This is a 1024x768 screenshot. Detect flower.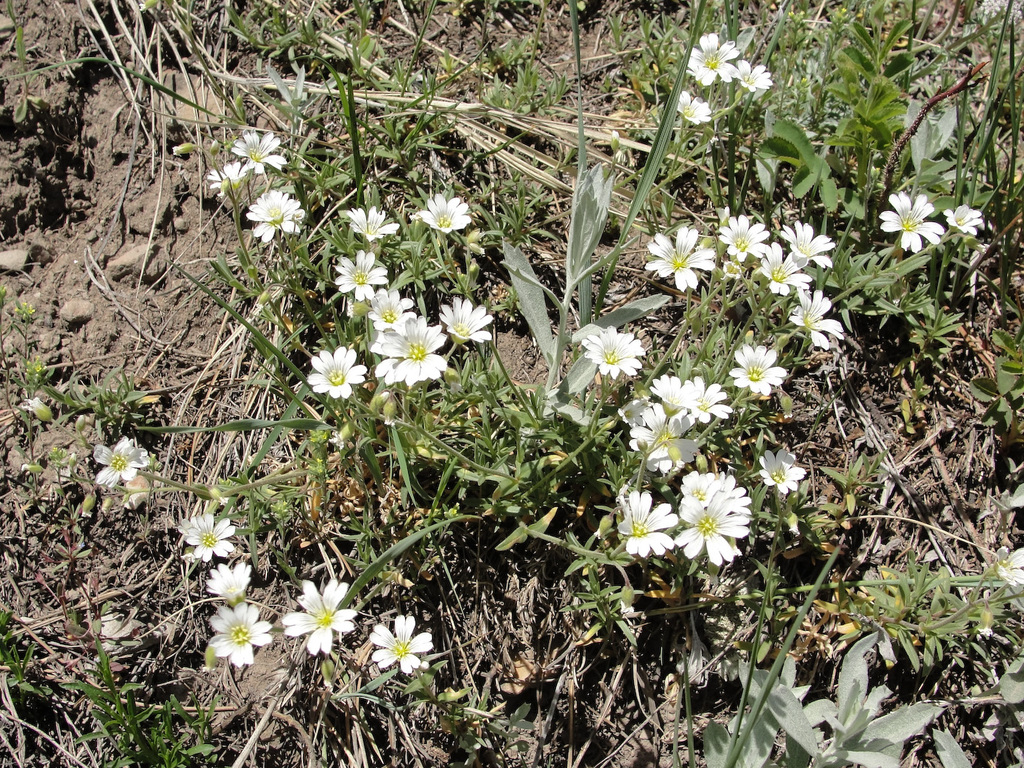
781,223,834,269.
